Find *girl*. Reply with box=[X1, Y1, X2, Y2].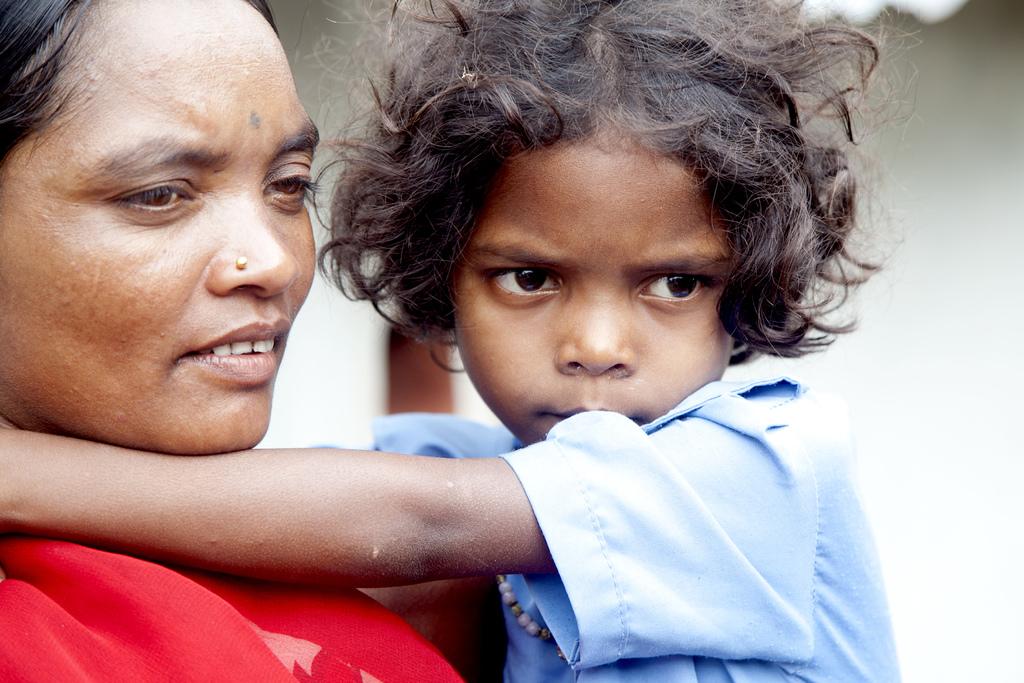
box=[0, 0, 927, 682].
